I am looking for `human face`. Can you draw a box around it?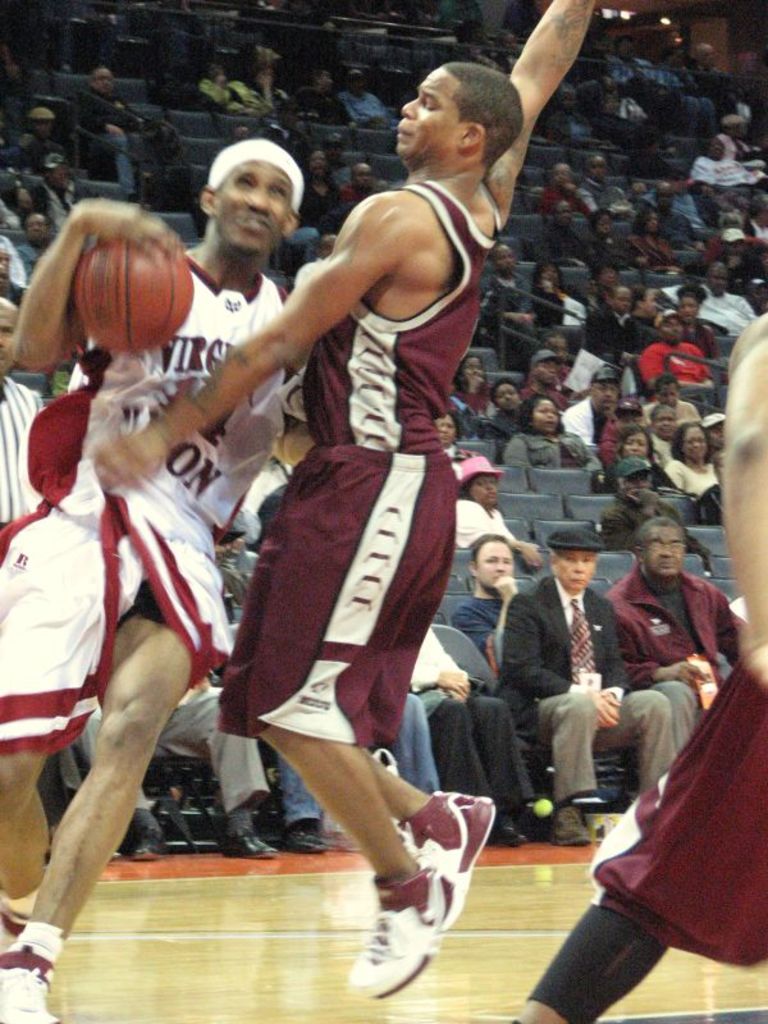
Sure, the bounding box is {"x1": 479, "y1": 545, "x2": 512, "y2": 582}.
